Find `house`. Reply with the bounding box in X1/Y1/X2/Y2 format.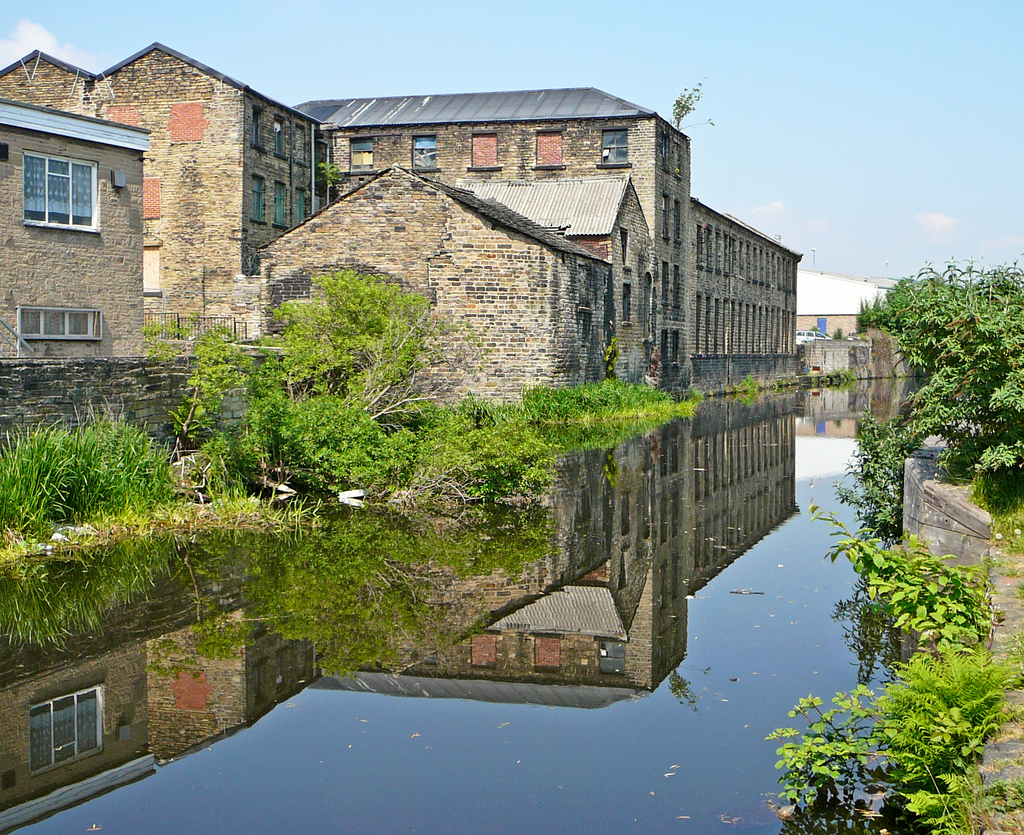
254/165/614/408.
